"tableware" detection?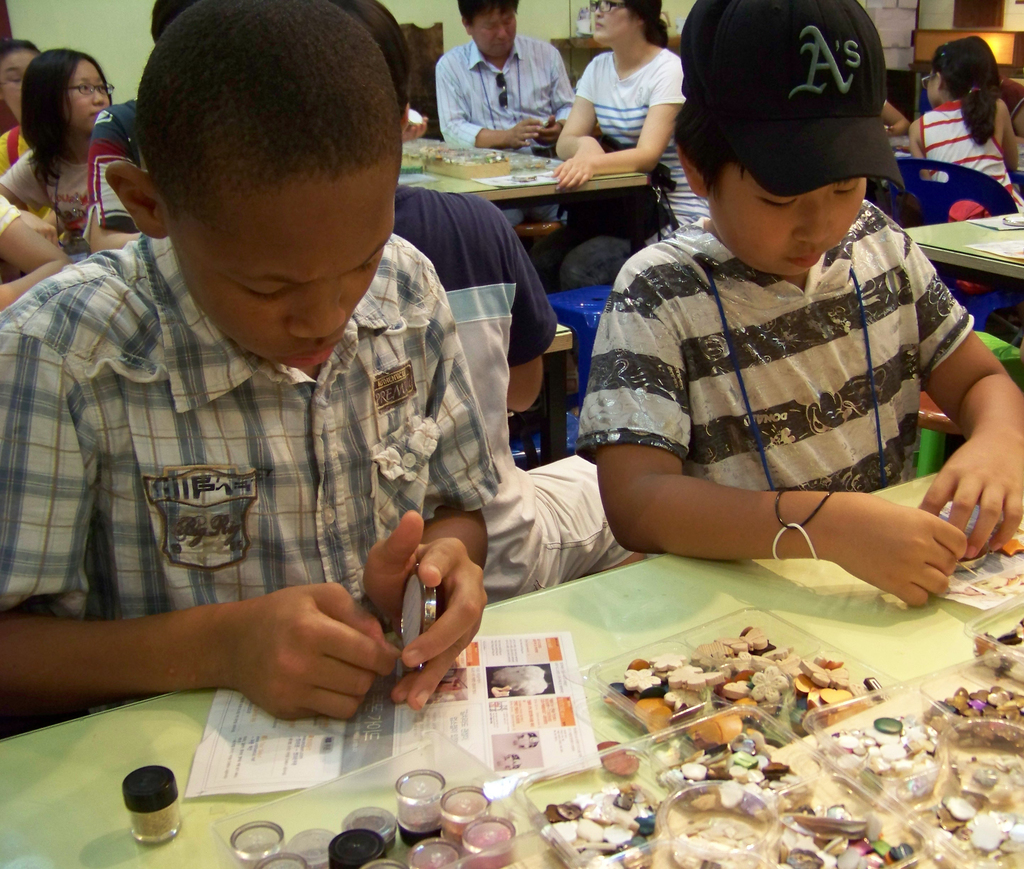
54:195:83:253
